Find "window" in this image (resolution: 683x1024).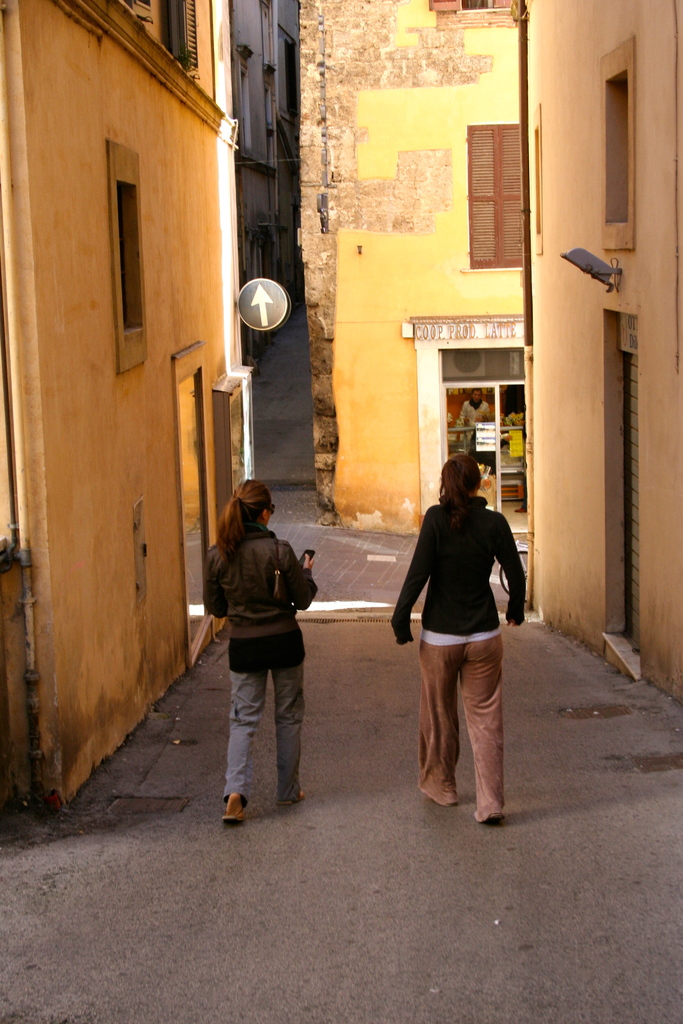
rect(113, 175, 148, 330).
